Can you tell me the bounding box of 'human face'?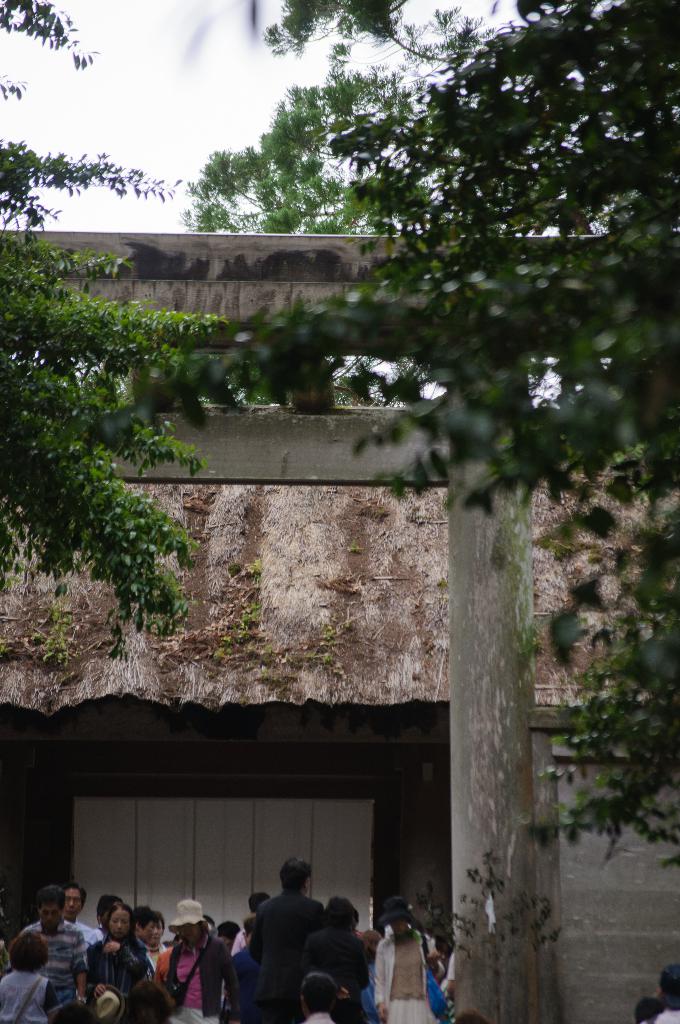
<box>34,881,202,953</box>.
